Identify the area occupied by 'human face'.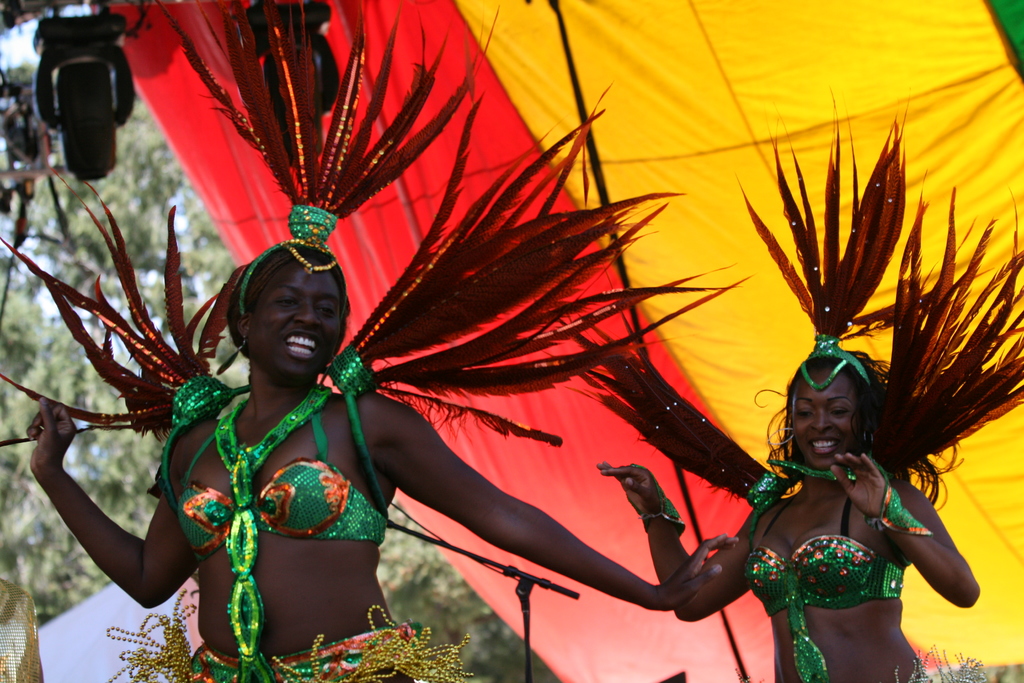
Area: BBox(787, 362, 860, 472).
